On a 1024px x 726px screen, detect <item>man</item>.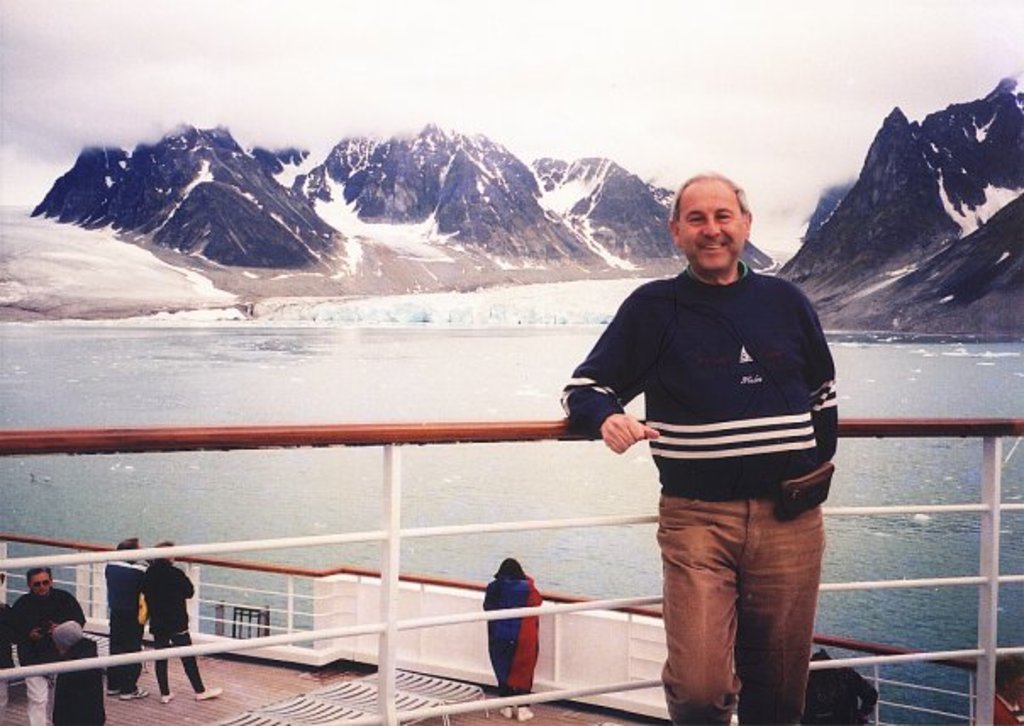
bbox=(8, 563, 83, 724).
